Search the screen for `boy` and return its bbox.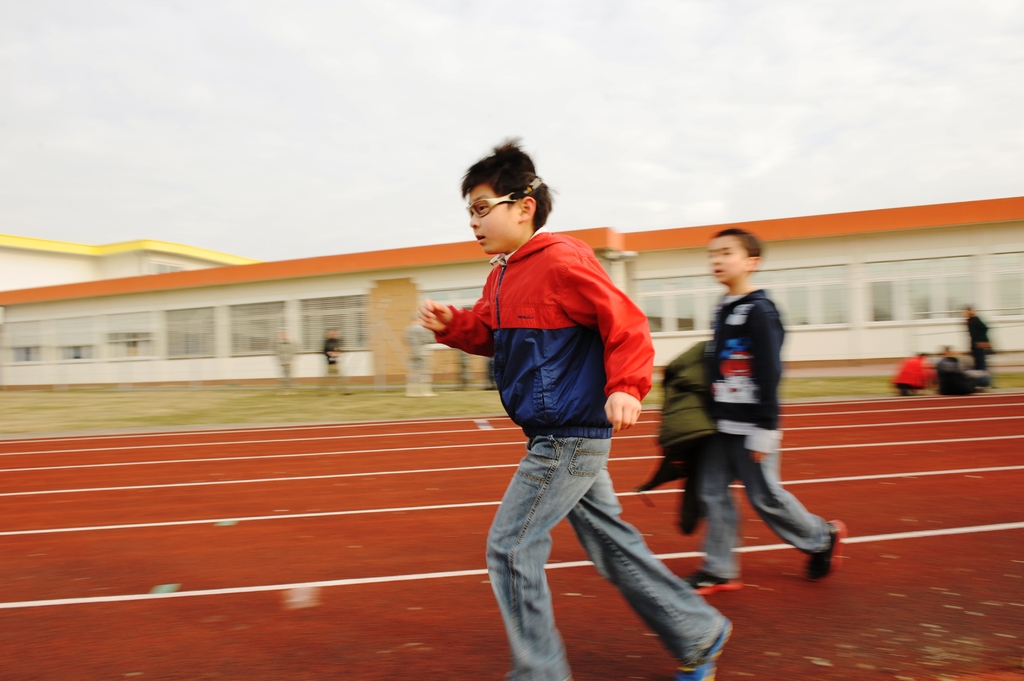
Found: {"left": 687, "top": 220, "right": 848, "bottom": 601}.
